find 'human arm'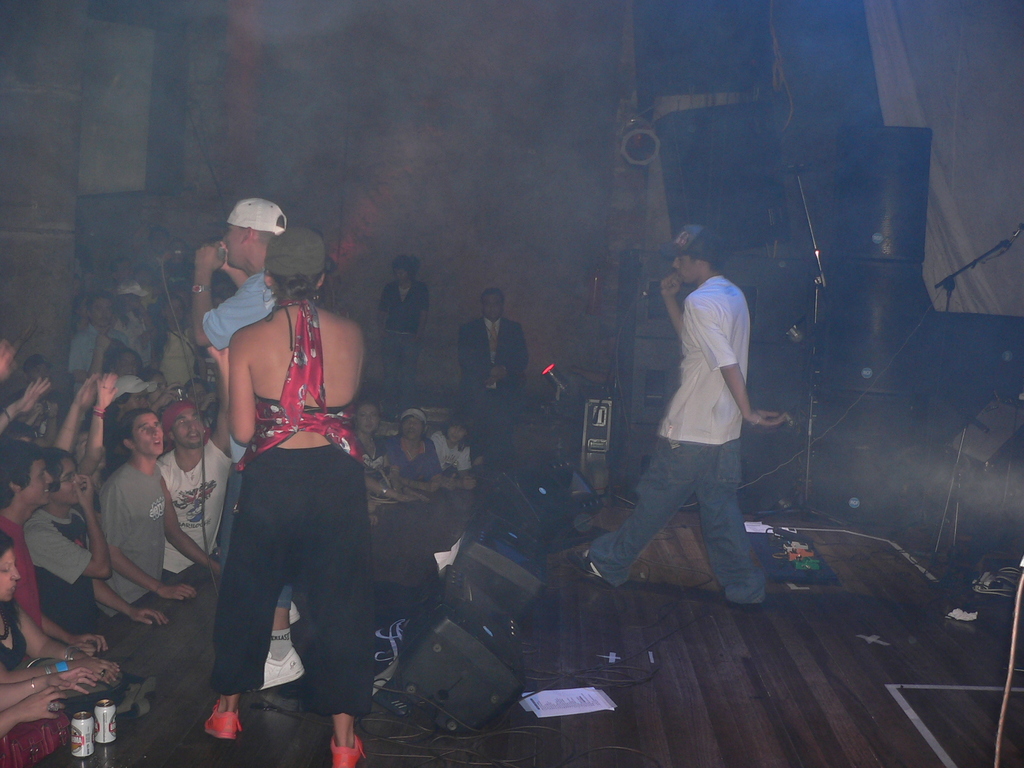
(left=461, top=322, right=495, bottom=387)
